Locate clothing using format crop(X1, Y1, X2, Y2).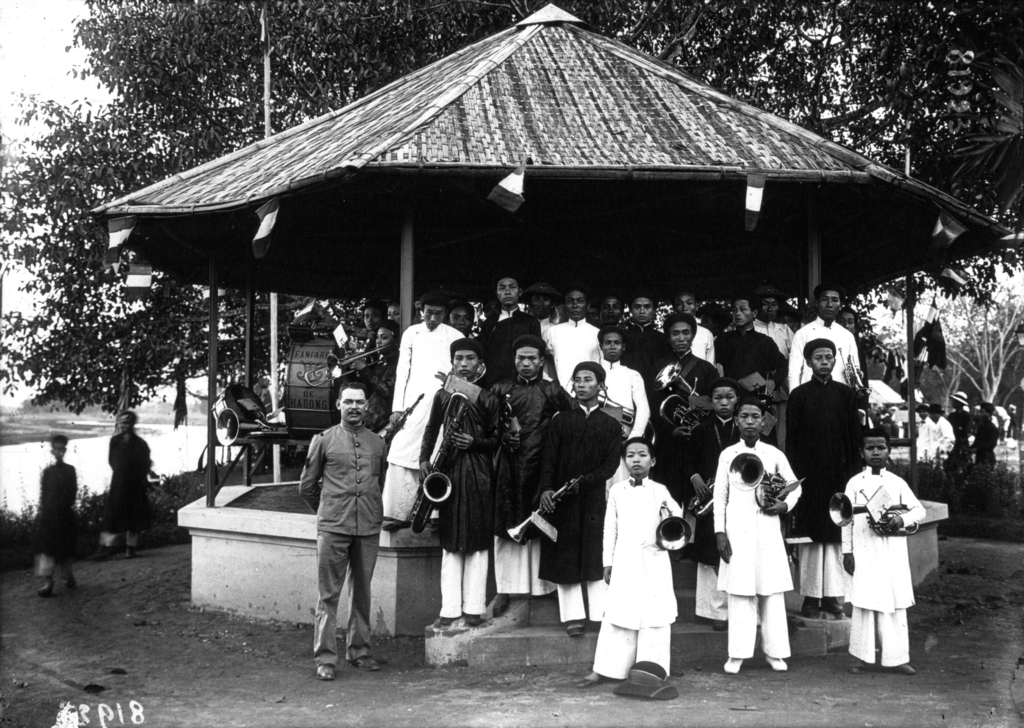
crop(32, 462, 84, 588).
